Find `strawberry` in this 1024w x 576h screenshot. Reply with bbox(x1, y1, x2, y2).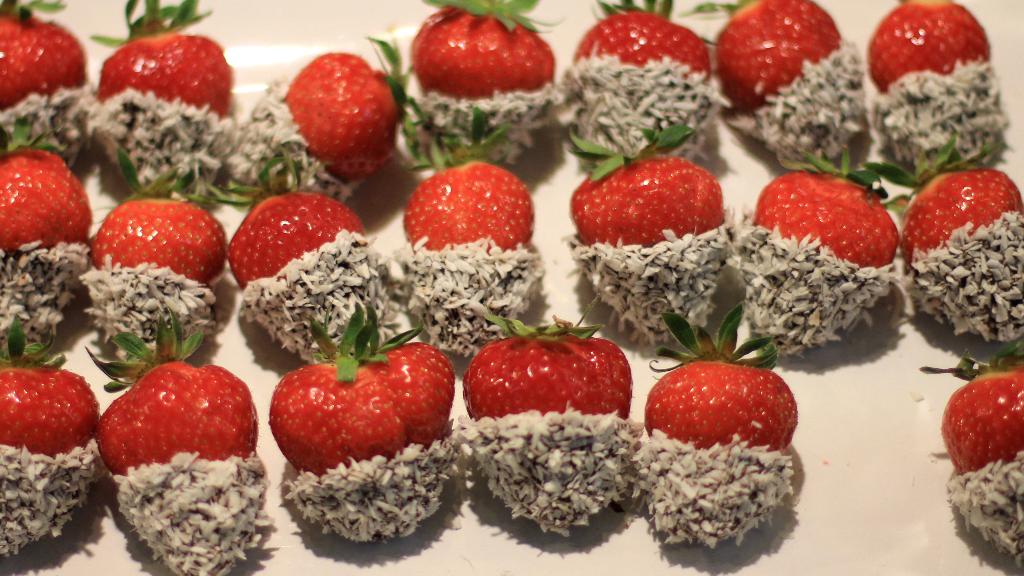
bbox(642, 350, 794, 459).
